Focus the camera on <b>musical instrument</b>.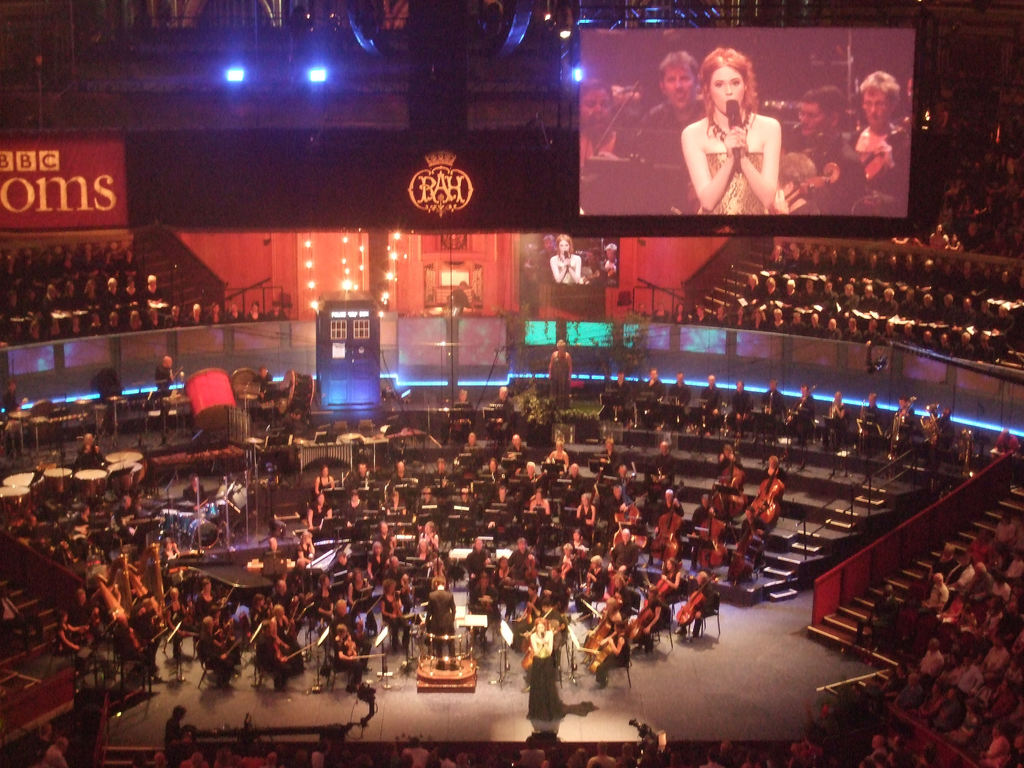
Focus region: bbox(740, 451, 789, 541).
